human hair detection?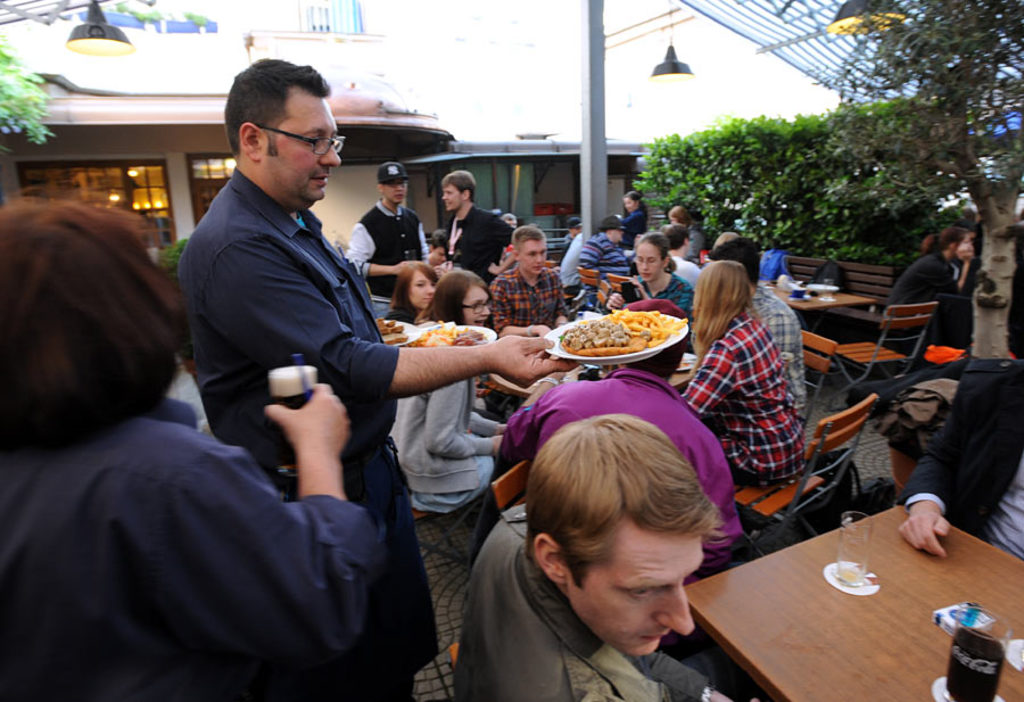
[413, 270, 479, 340]
